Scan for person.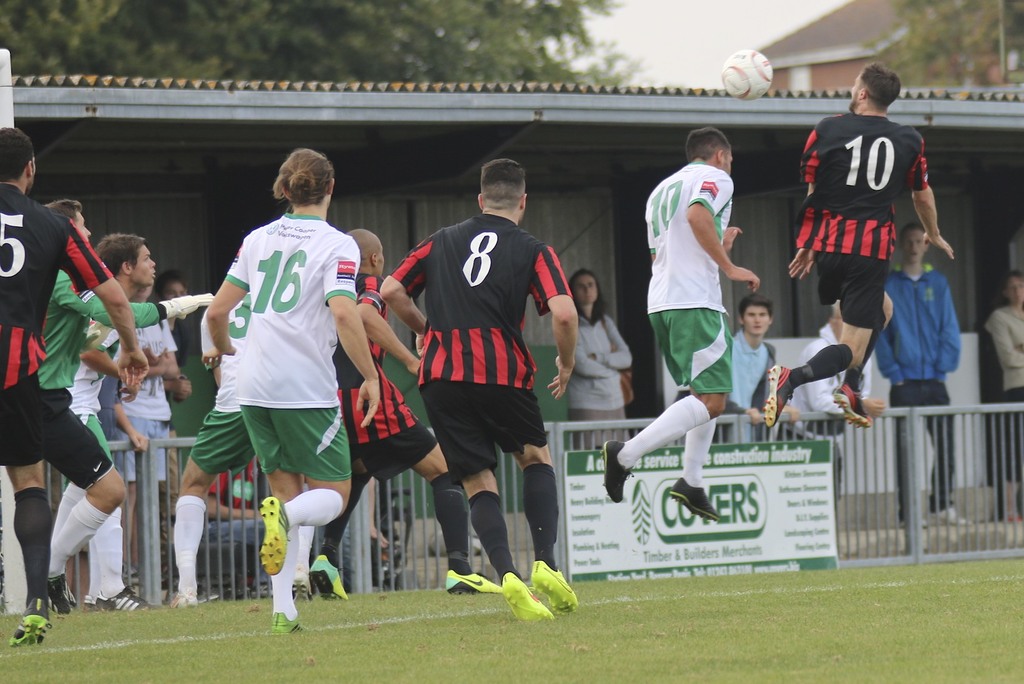
Scan result: BBox(0, 127, 152, 649).
